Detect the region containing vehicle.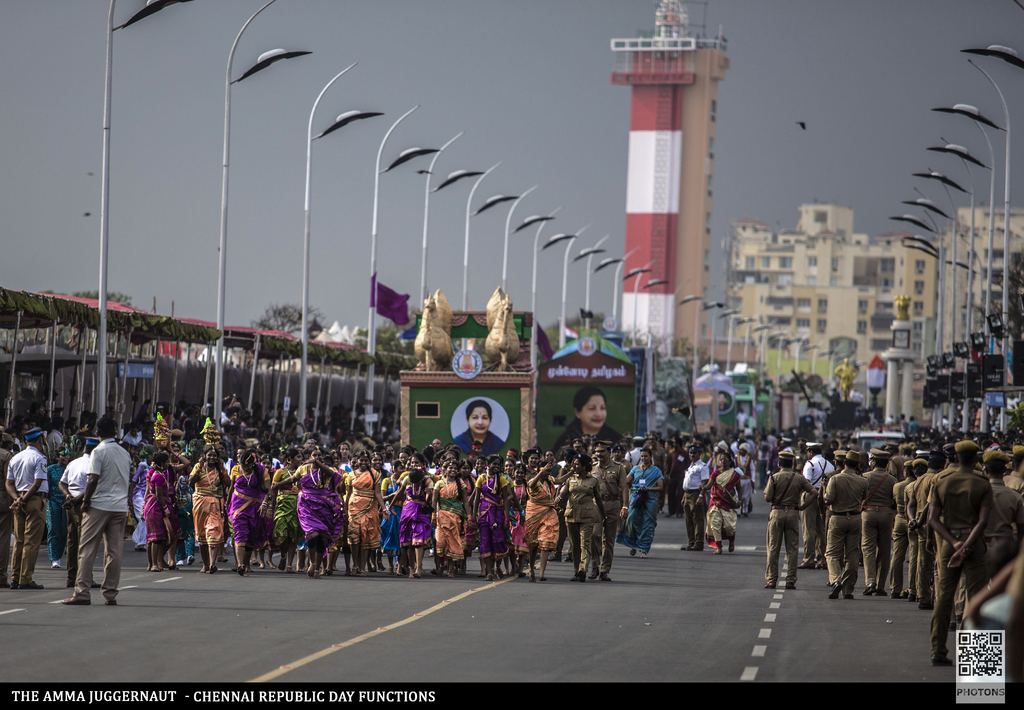
[681, 360, 740, 439].
